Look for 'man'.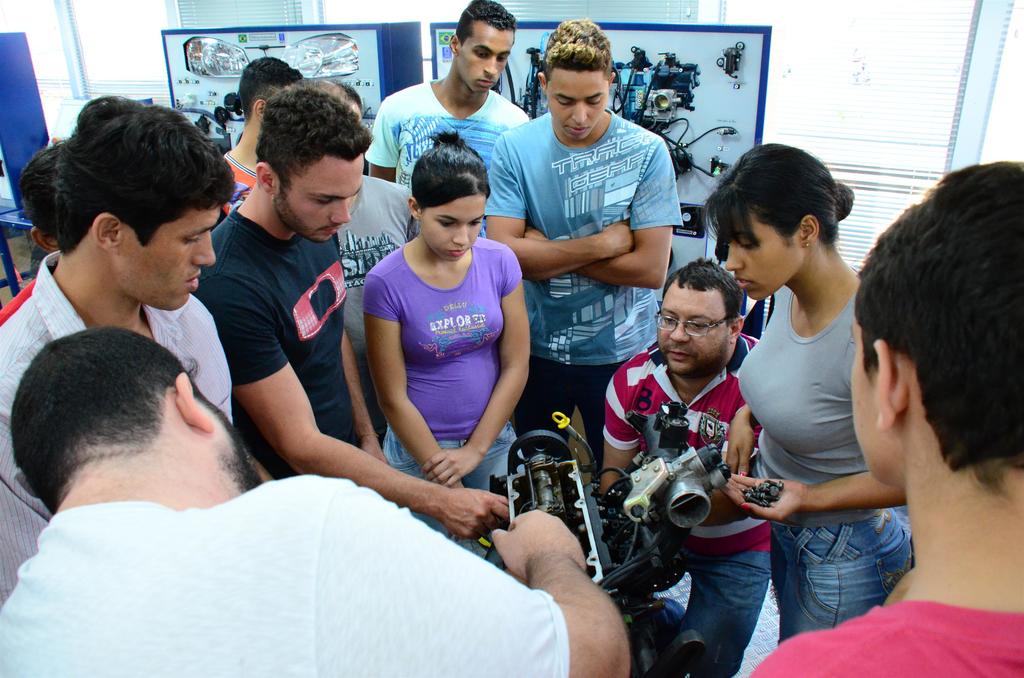
Found: 0:324:635:677.
